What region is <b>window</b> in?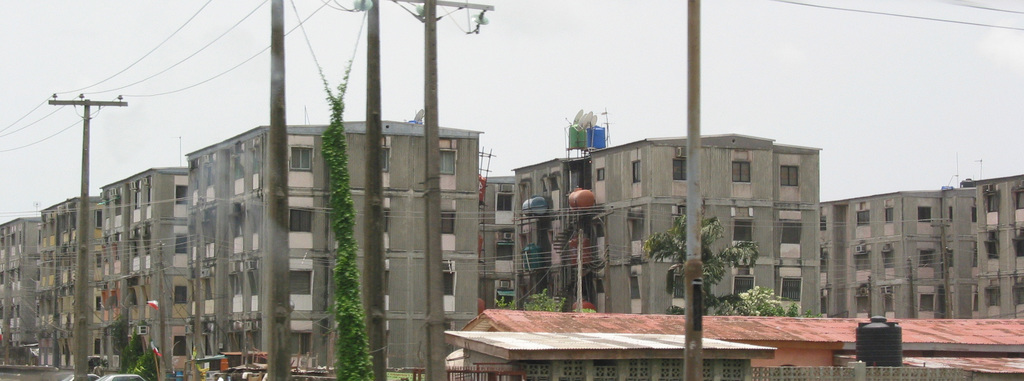
box=[820, 218, 825, 233].
